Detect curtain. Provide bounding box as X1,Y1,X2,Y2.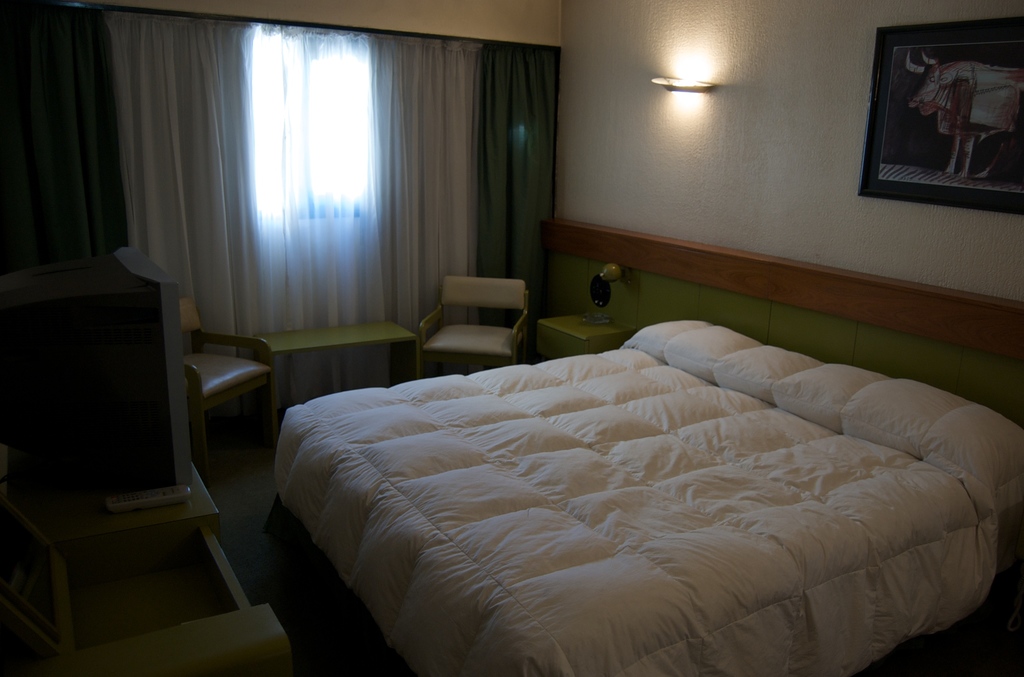
120,26,555,368.
